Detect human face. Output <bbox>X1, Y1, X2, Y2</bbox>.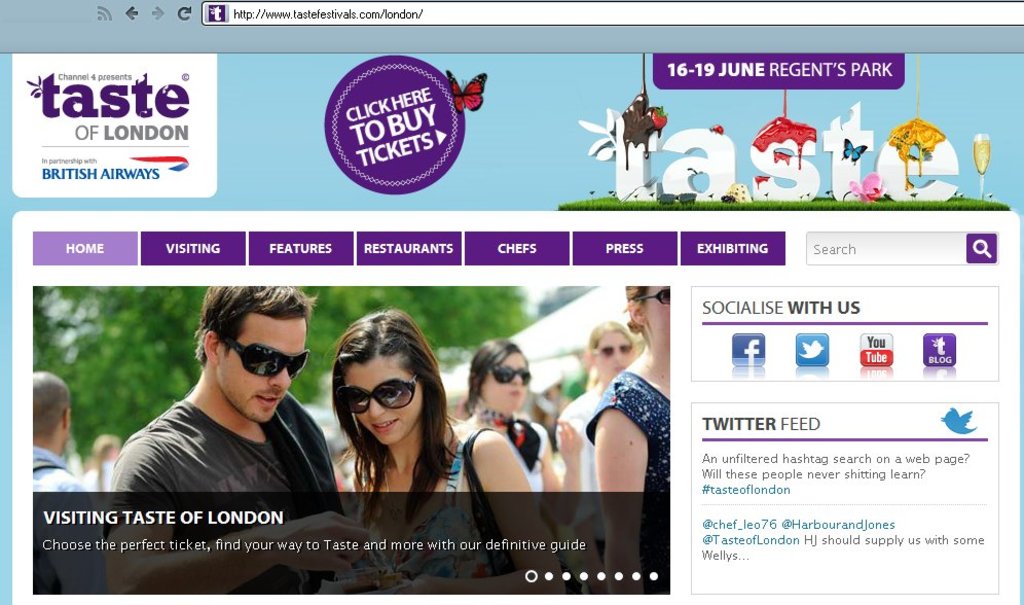
<bbox>595, 327, 634, 373</bbox>.
